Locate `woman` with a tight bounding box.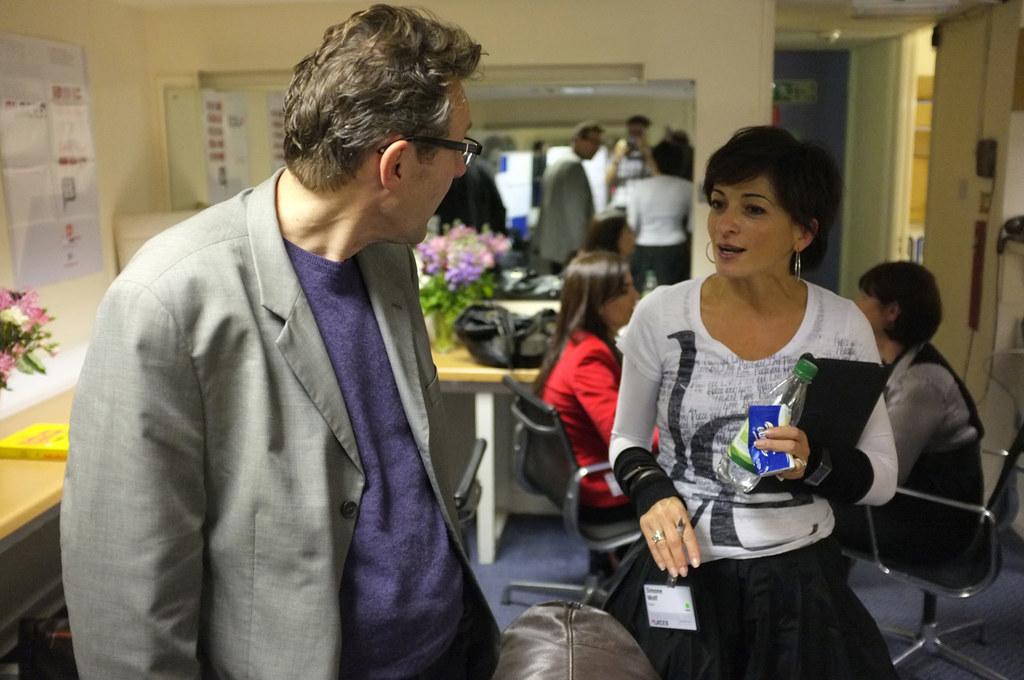
pyautogui.locateOnScreen(526, 248, 669, 601).
